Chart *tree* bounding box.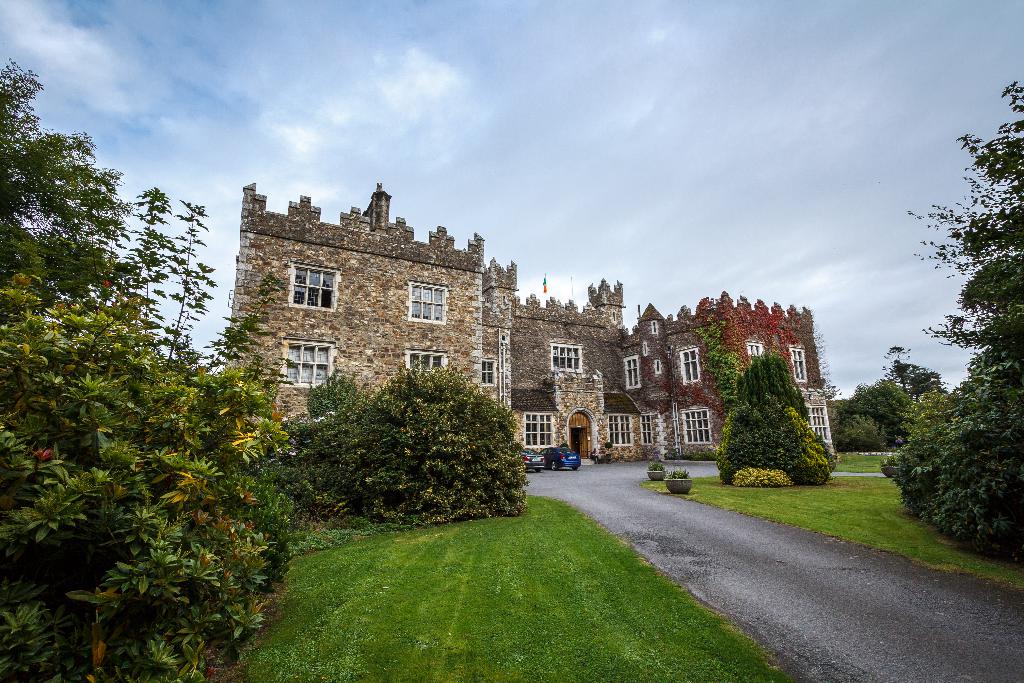
Charted: bbox=(719, 347, 834, 488).
